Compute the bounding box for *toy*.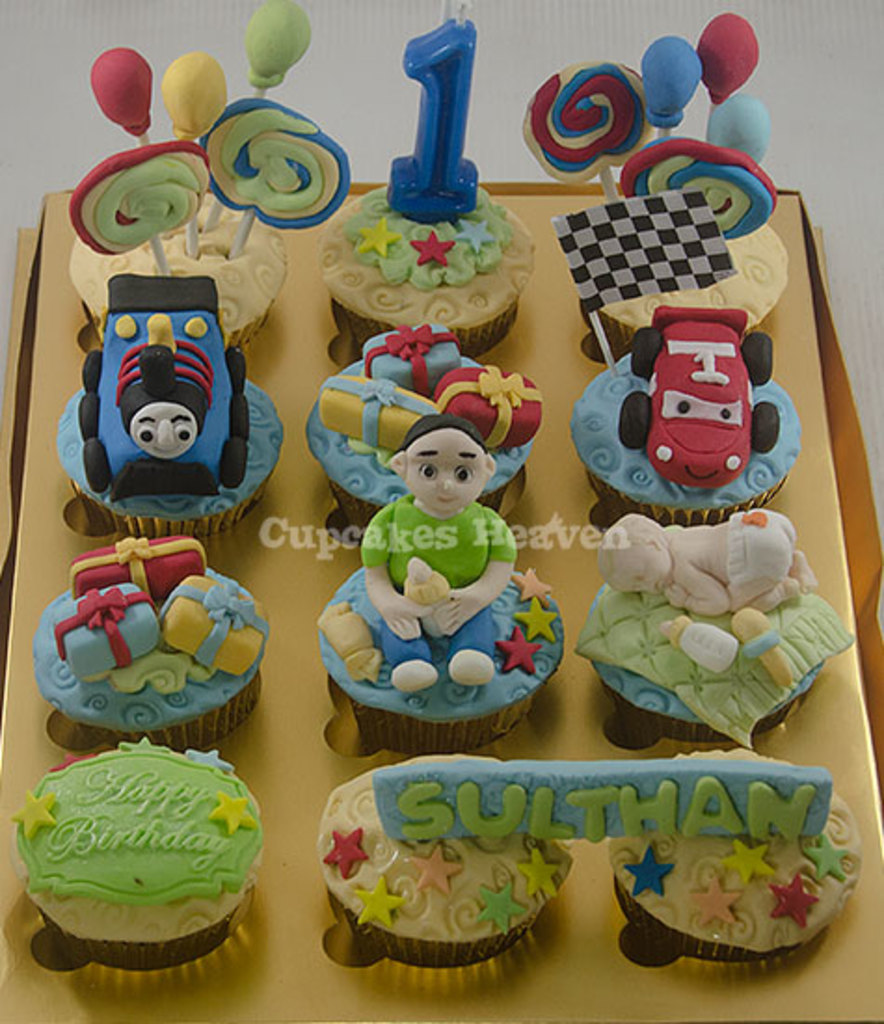
x1=730, y1=600, x2=789, y2=687.
